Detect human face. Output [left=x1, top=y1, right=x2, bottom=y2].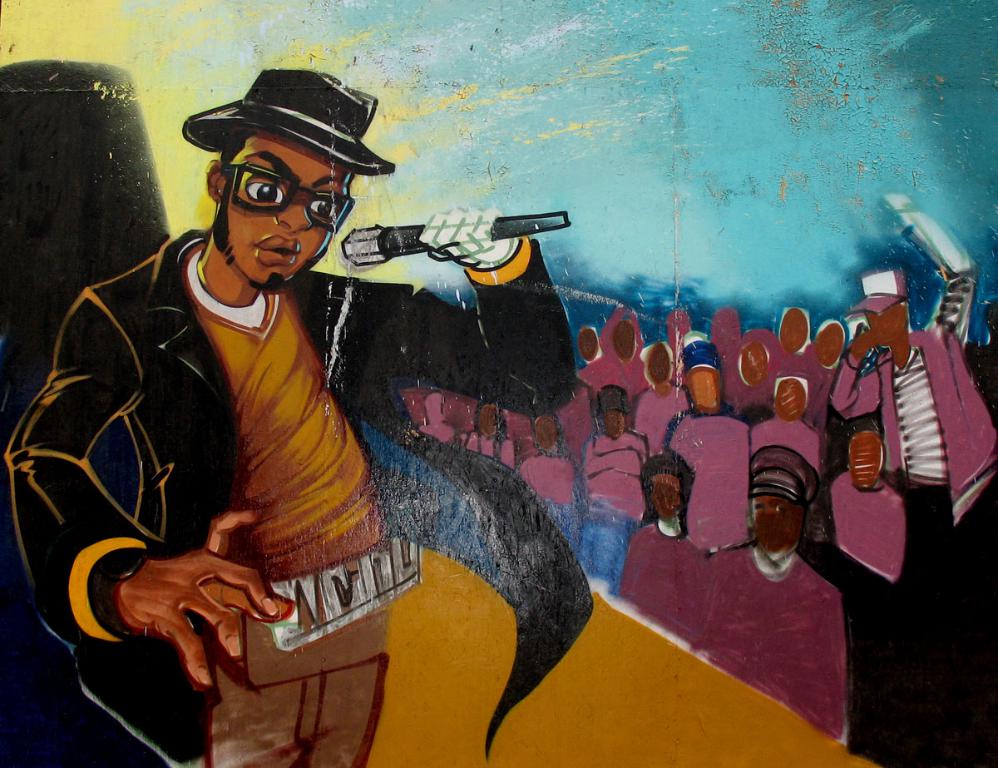
[left=477, top=405, right=505, bottom=438].
